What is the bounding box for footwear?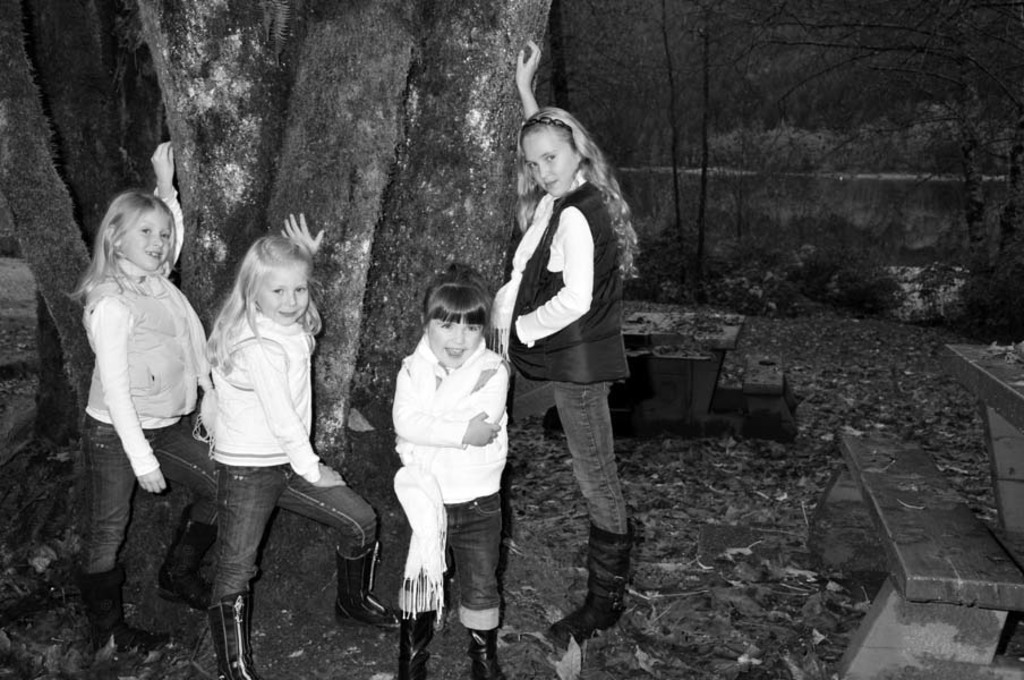
Rect(155, 505, 213, 609).
